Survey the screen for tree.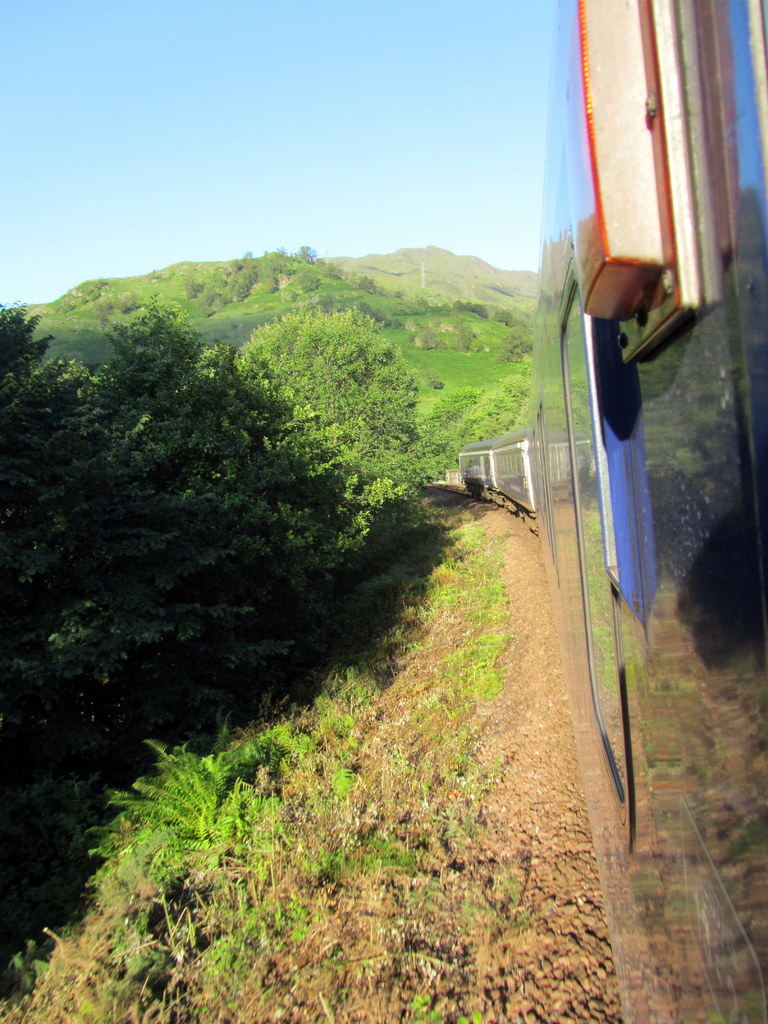
Survey found: x1=231, y1=370, x2=420, y2=631.
